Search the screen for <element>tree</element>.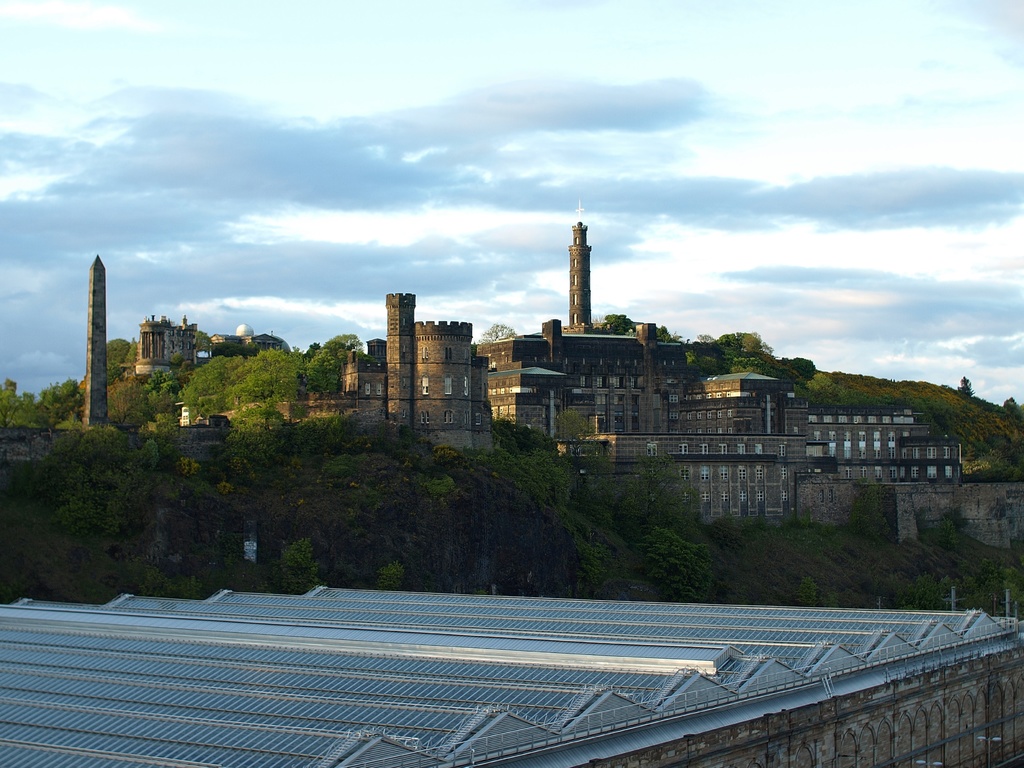
Found at 686/351/727/376.
